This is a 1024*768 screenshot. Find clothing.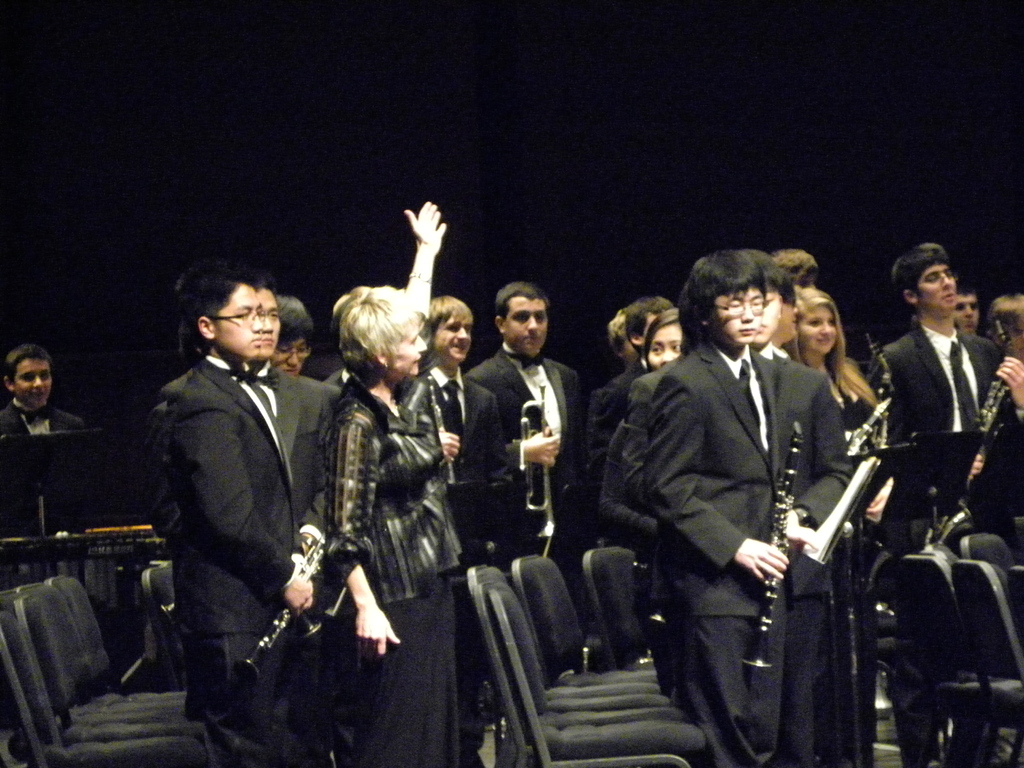
Bounding box: rect(643, 335, 855, 613).
